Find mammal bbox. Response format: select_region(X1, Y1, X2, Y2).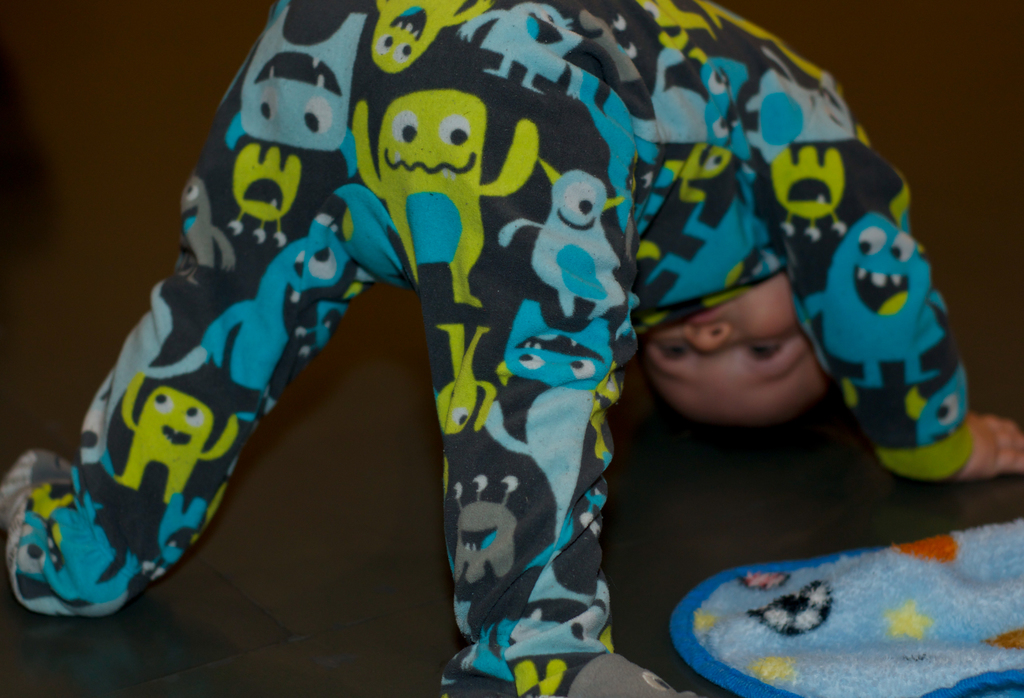
select_region(2, 0, 1023, 697).
